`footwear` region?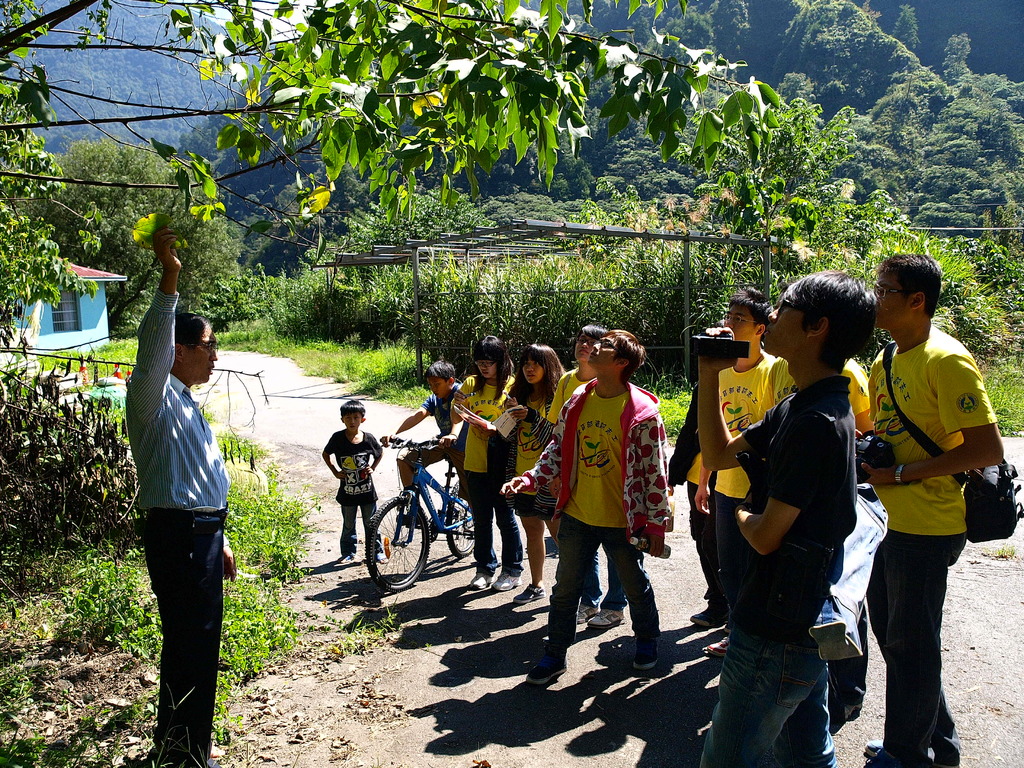
{"left": 573, "top": 604, "right": 600, "bottom": 625}
